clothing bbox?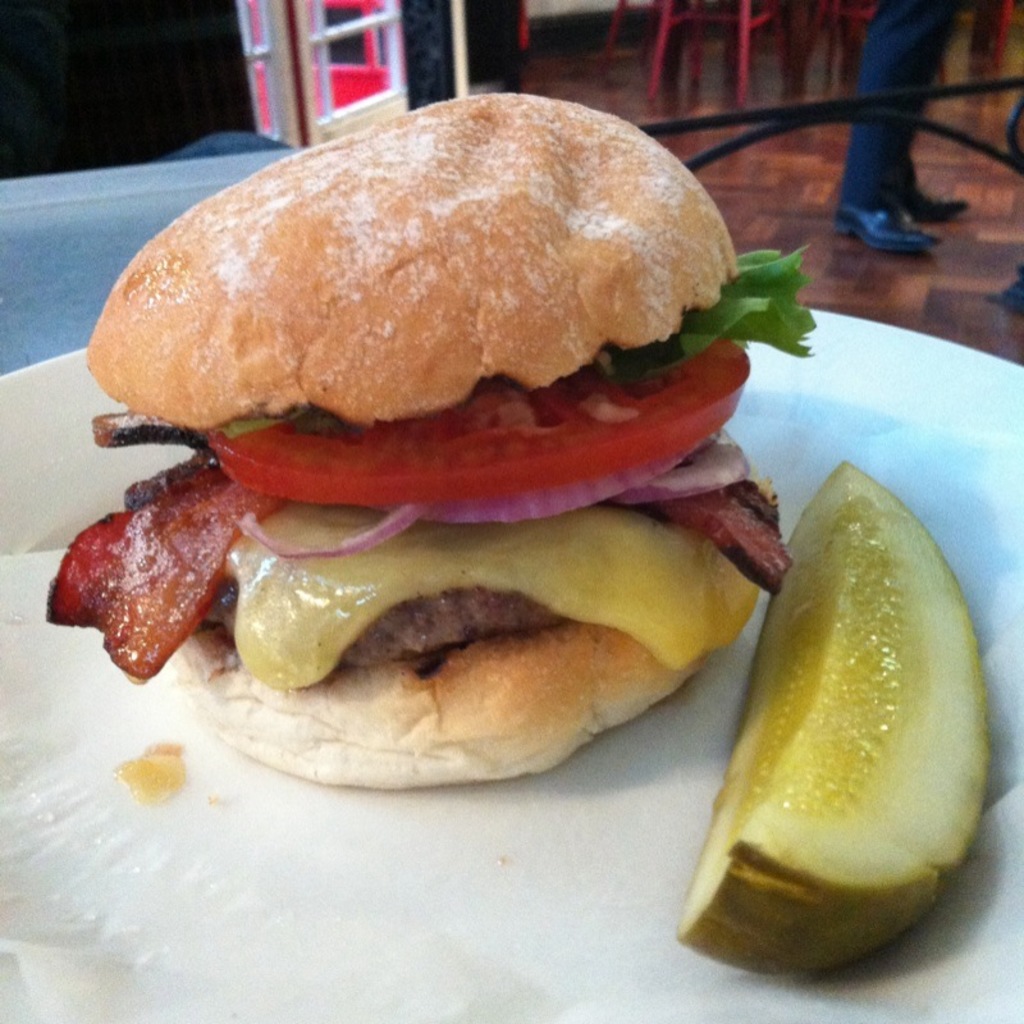
[left=838, top=0, right=942, bottom=204]
